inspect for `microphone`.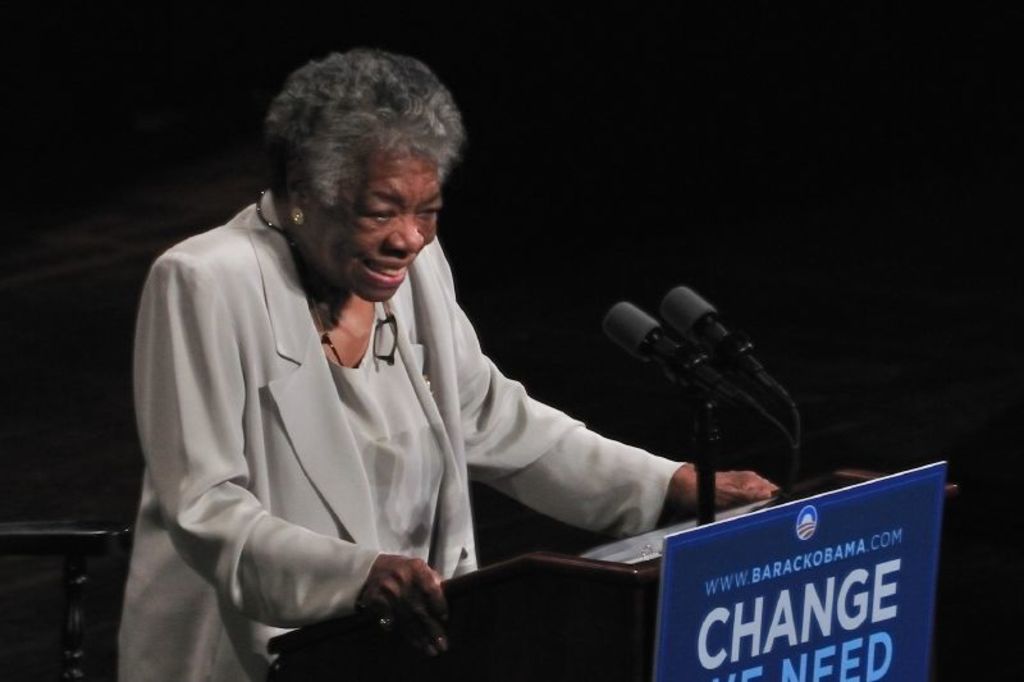
Inspection: (left=604, top=299, right=762, bottom=417).
